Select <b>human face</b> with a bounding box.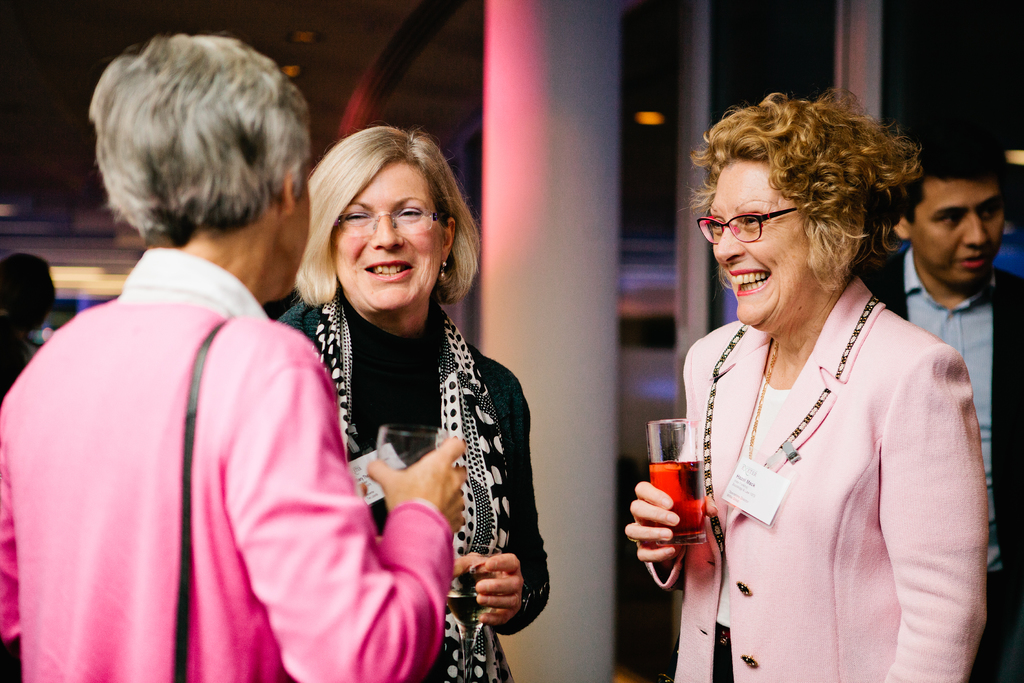
l=329, t=155, r=443, b=313.
